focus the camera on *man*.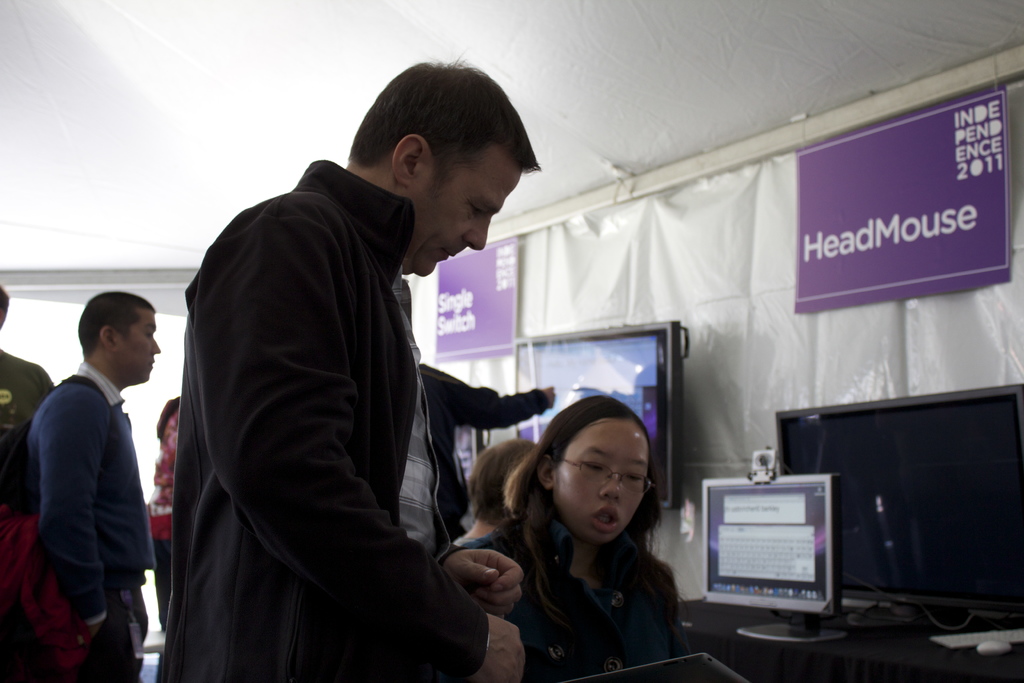
Focus region: (x1=0, y1=279, x2=57, y2=681).
